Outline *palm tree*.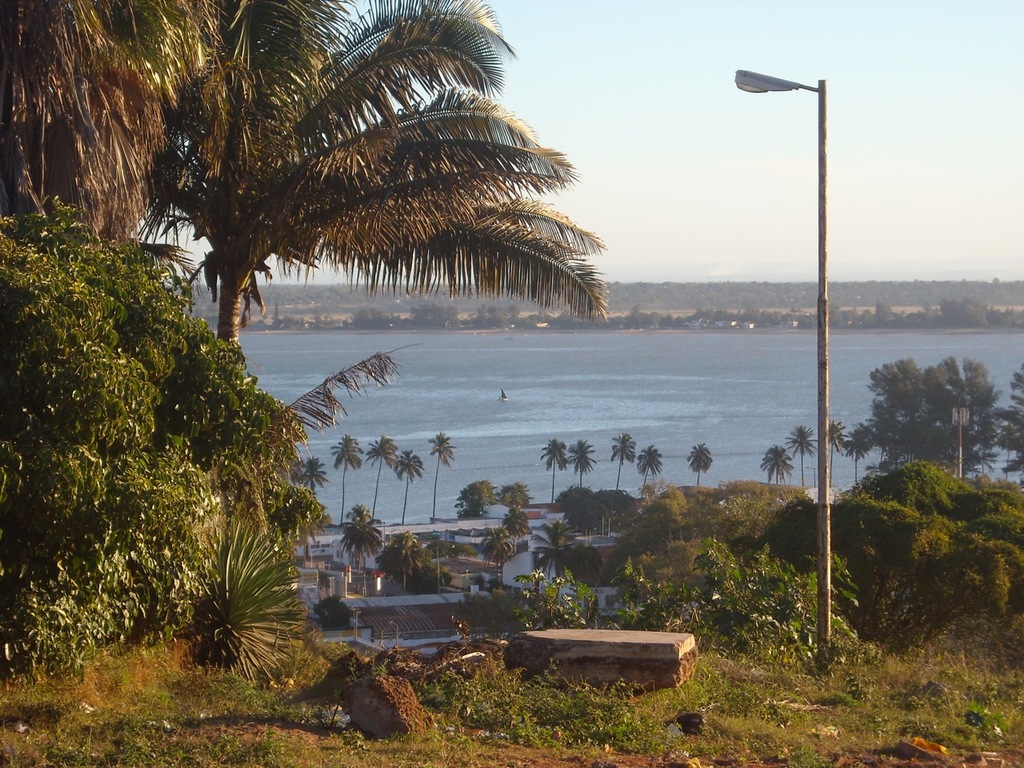
Outline: bbox(685, 442, 714, 500).
